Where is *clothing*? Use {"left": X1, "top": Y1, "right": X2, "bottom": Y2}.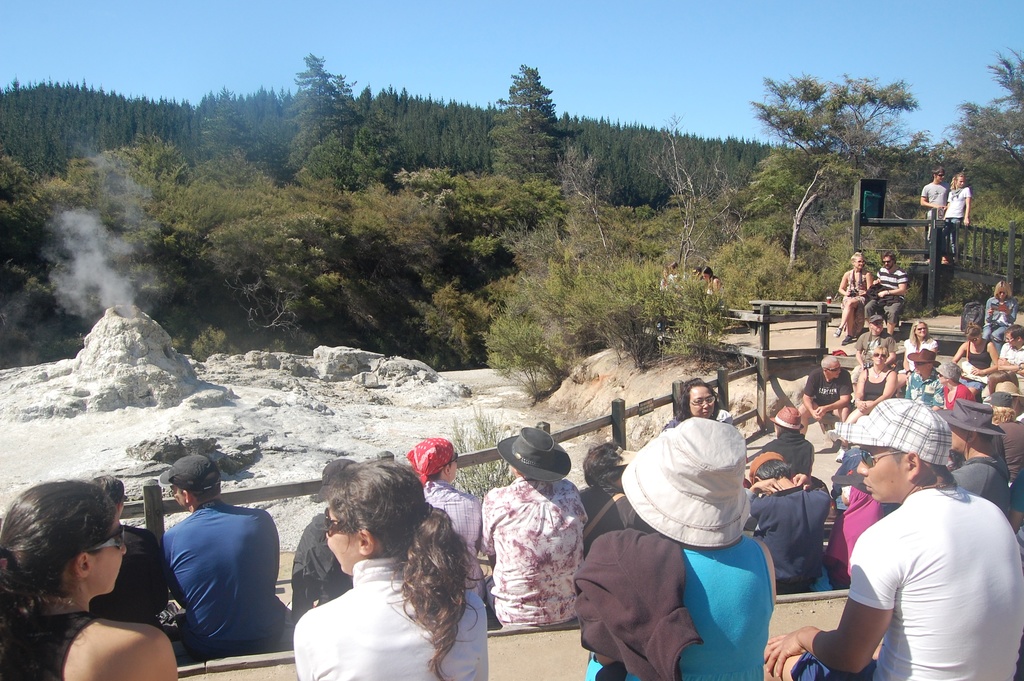
{"left": 999, "top": 413, "right": 1021, "bottom": 477}.
